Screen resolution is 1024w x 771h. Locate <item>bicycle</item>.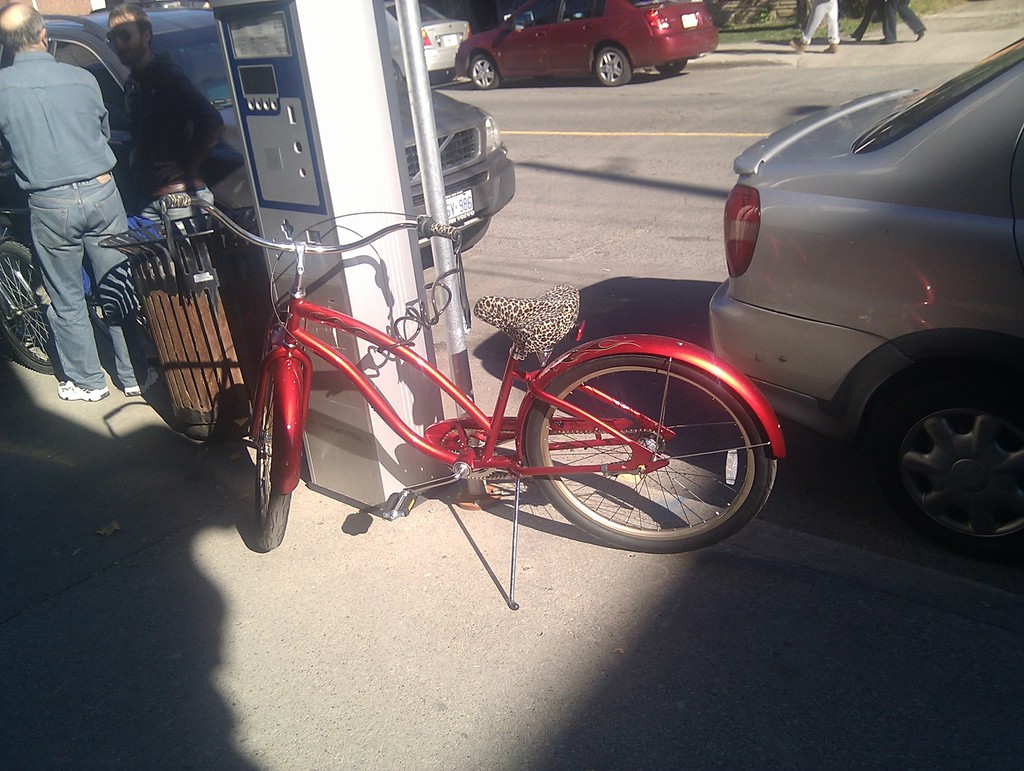
bbox=[204, 218, 815, 587].
